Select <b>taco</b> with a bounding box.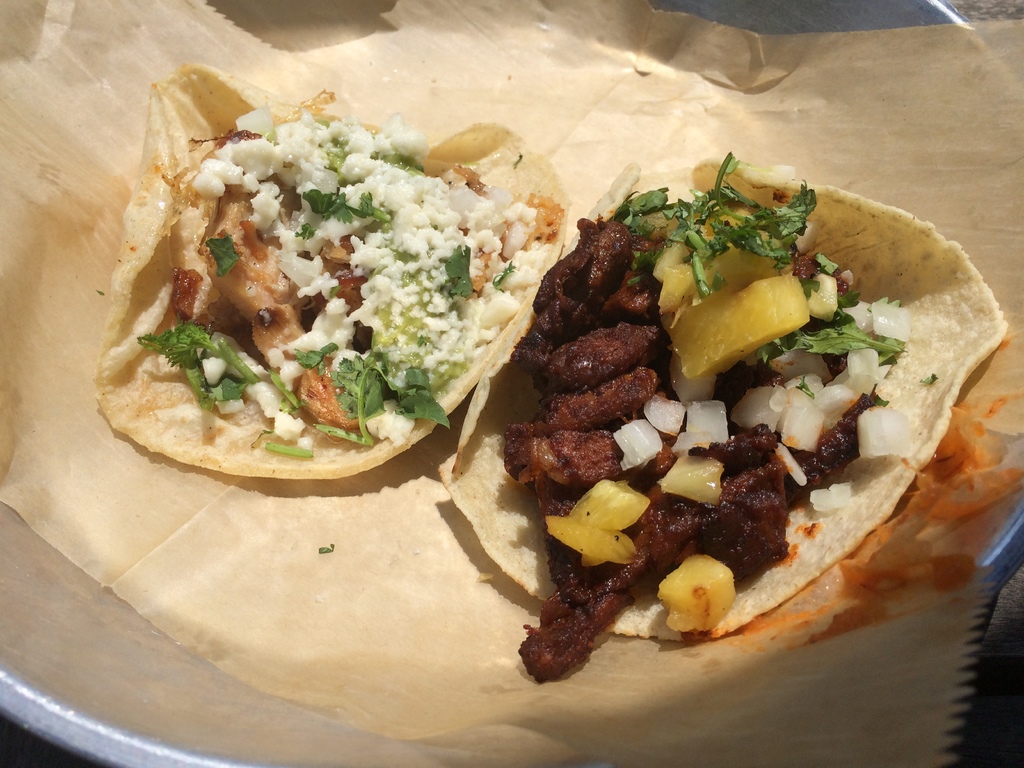
l=93, t=58, r=568, b=481.
